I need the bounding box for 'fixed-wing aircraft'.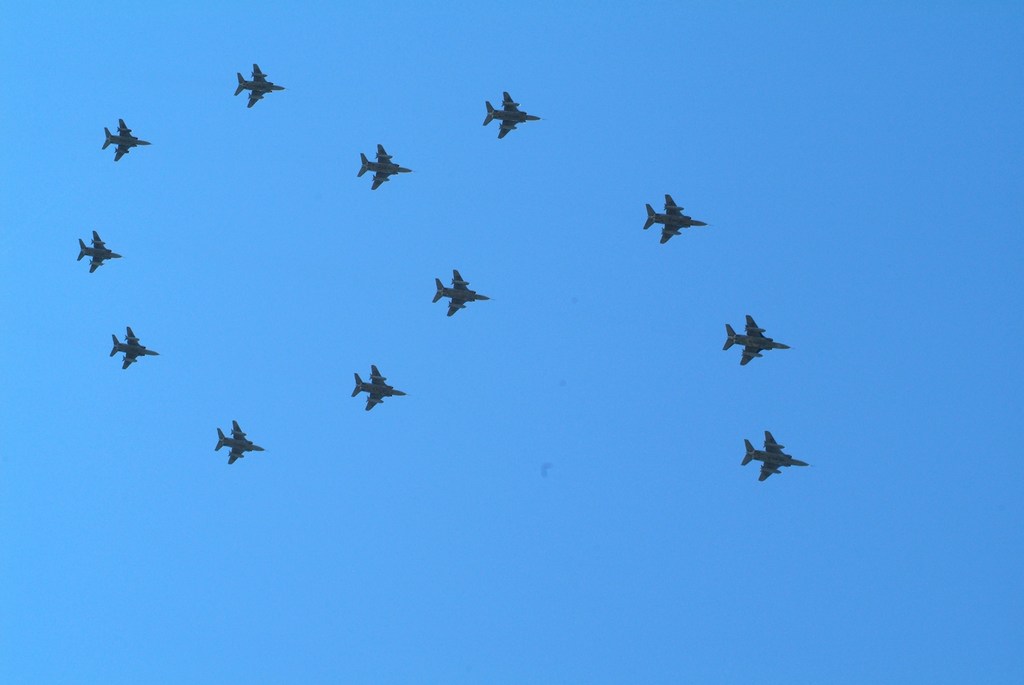
Here it is: bbox(351, 134, 412, 200).
